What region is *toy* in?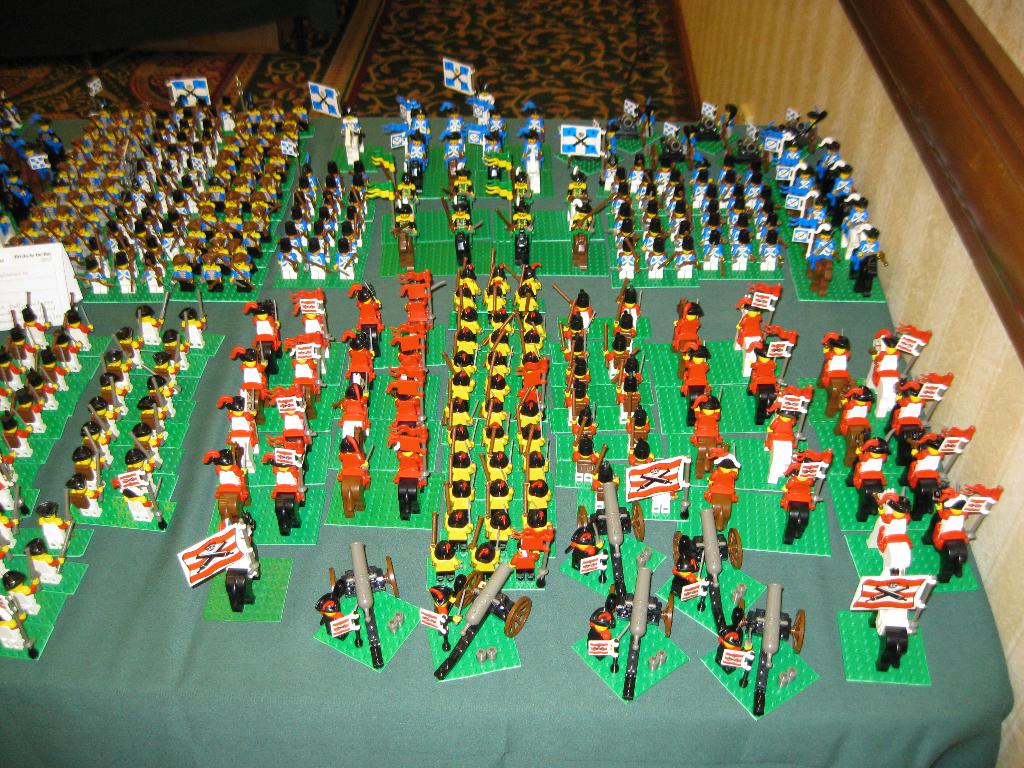
x1=445, y1=376, x2=472, y2=415.
